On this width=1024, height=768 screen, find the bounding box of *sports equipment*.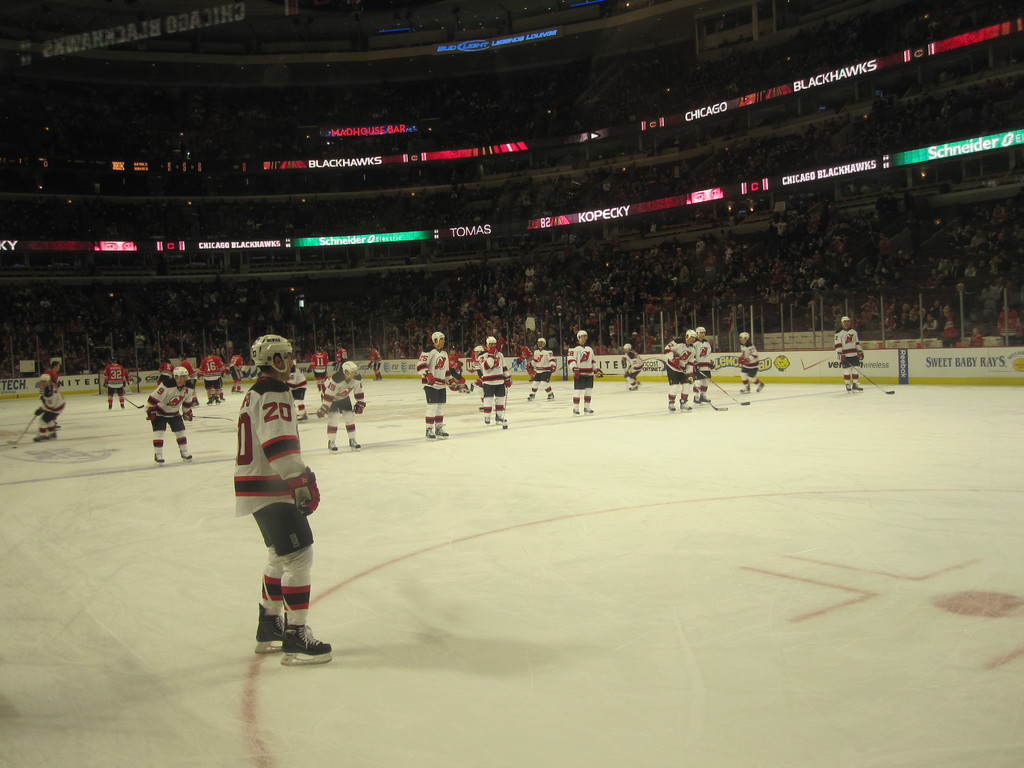
Bounding box: l=176, t=353, r=185, b=363.
